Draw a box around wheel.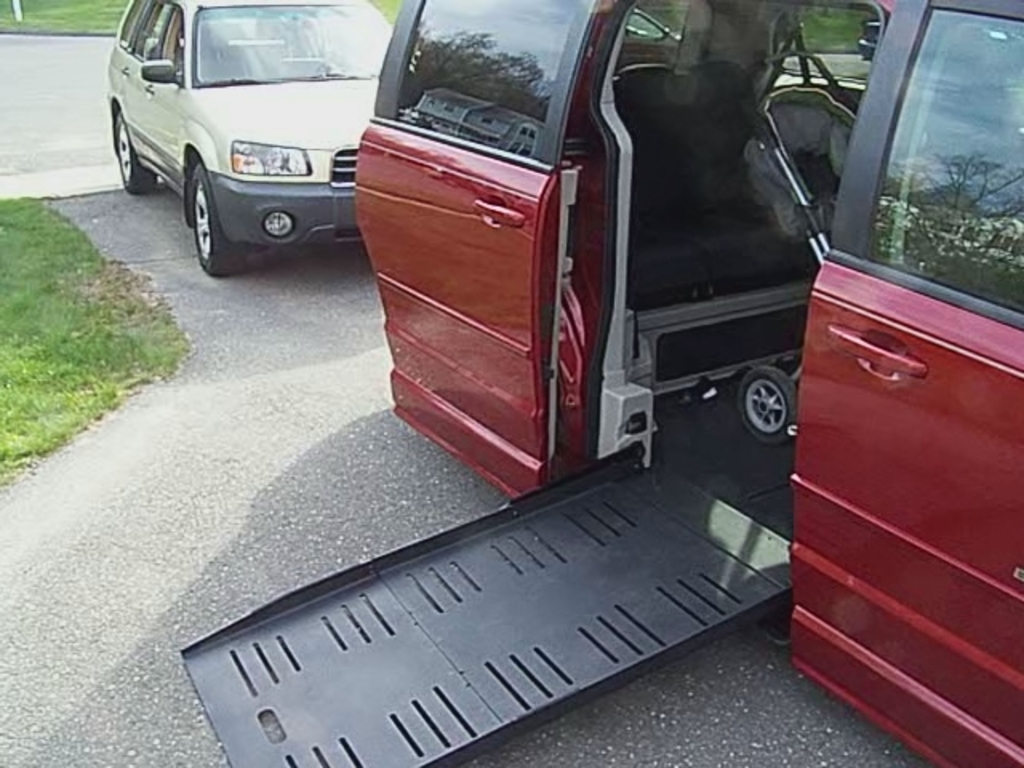
l=117, t=110, r=154, b=190.
